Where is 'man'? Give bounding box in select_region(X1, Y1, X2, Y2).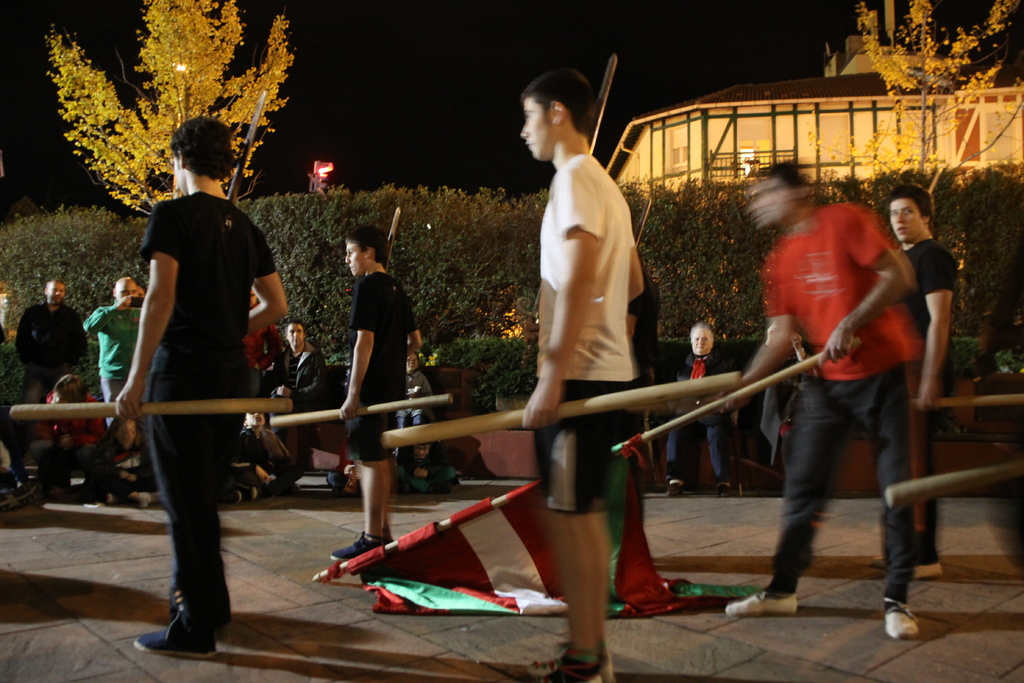
select_region(86, 277, 146, 457).
